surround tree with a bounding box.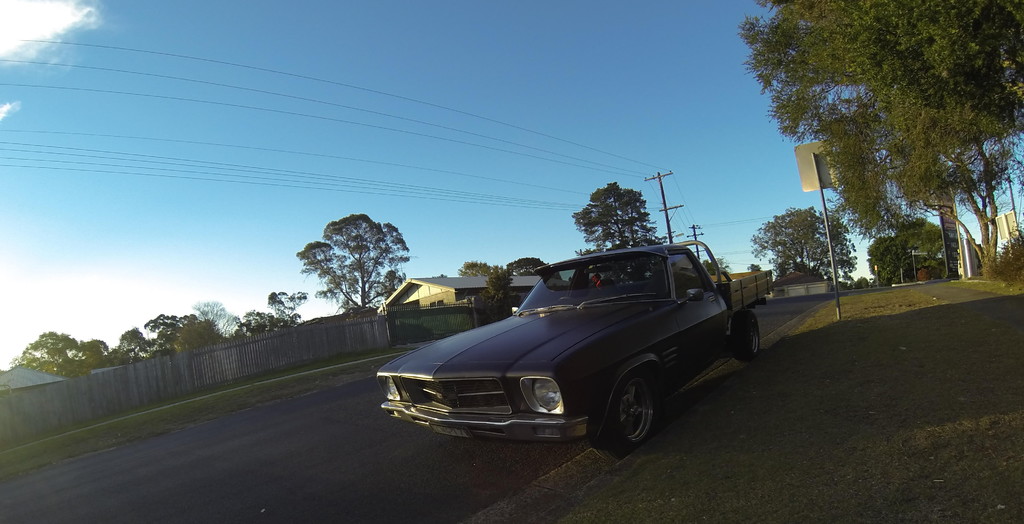
(x1=482, y1=268, x2=525, y2=320).
